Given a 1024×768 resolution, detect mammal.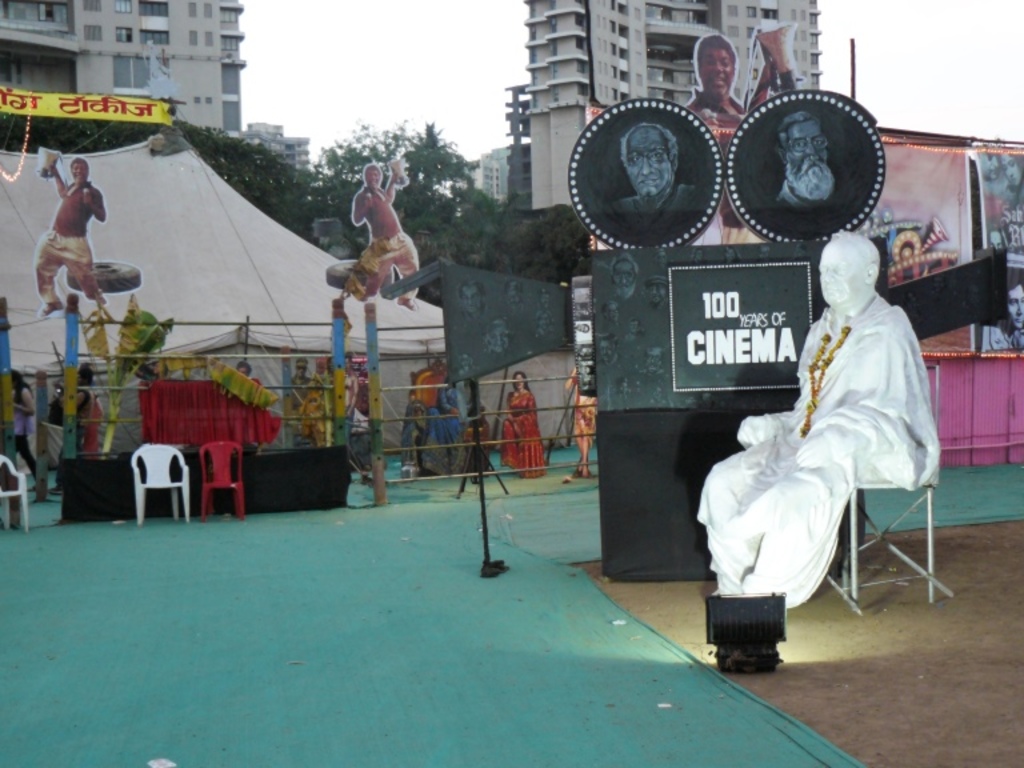
crop(413, 380, 468, 475).
